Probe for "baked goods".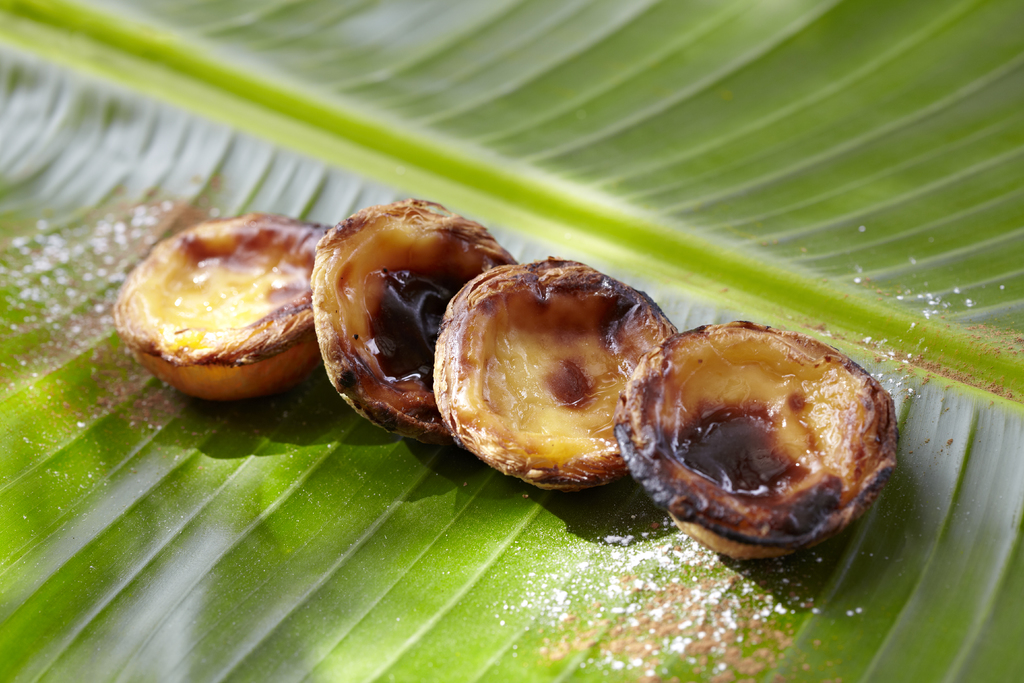
Probe result: (left=105, top=208, right=337, bottom=404).
